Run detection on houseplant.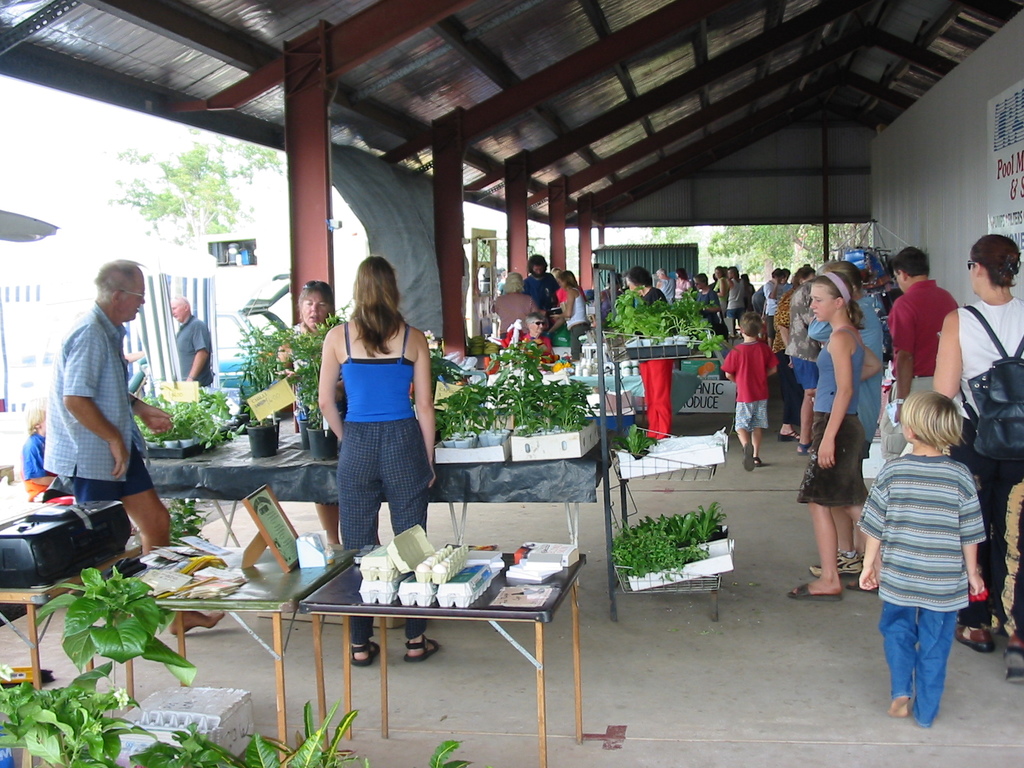
Result: [left=609, top=505, right=741, bottom=589].
